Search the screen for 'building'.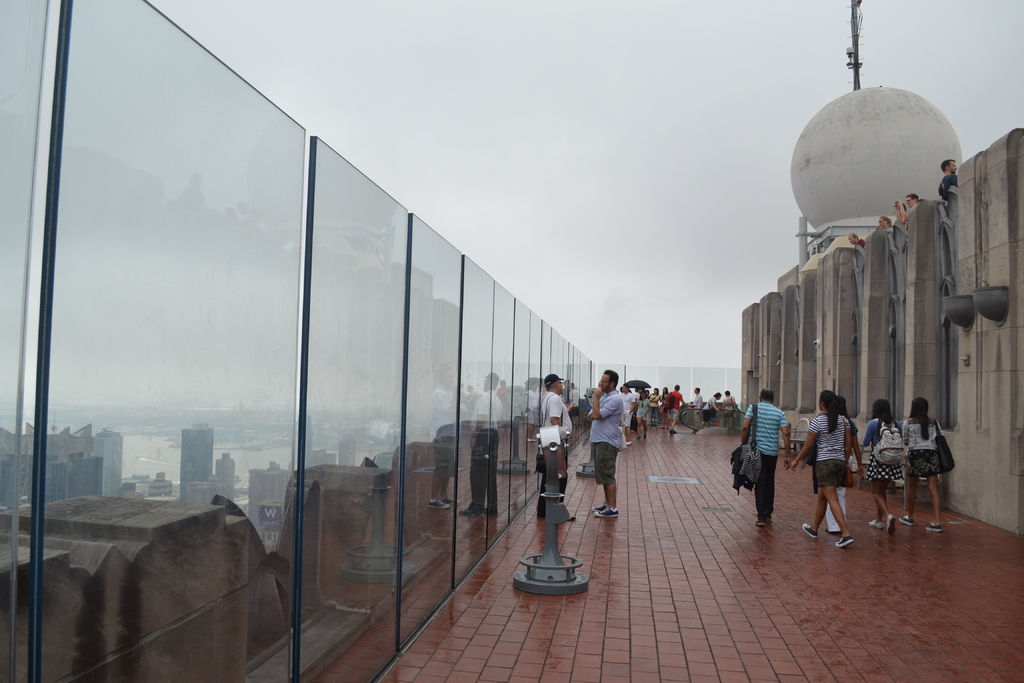
Found at <region>298, 450, 337, 470</region>.
